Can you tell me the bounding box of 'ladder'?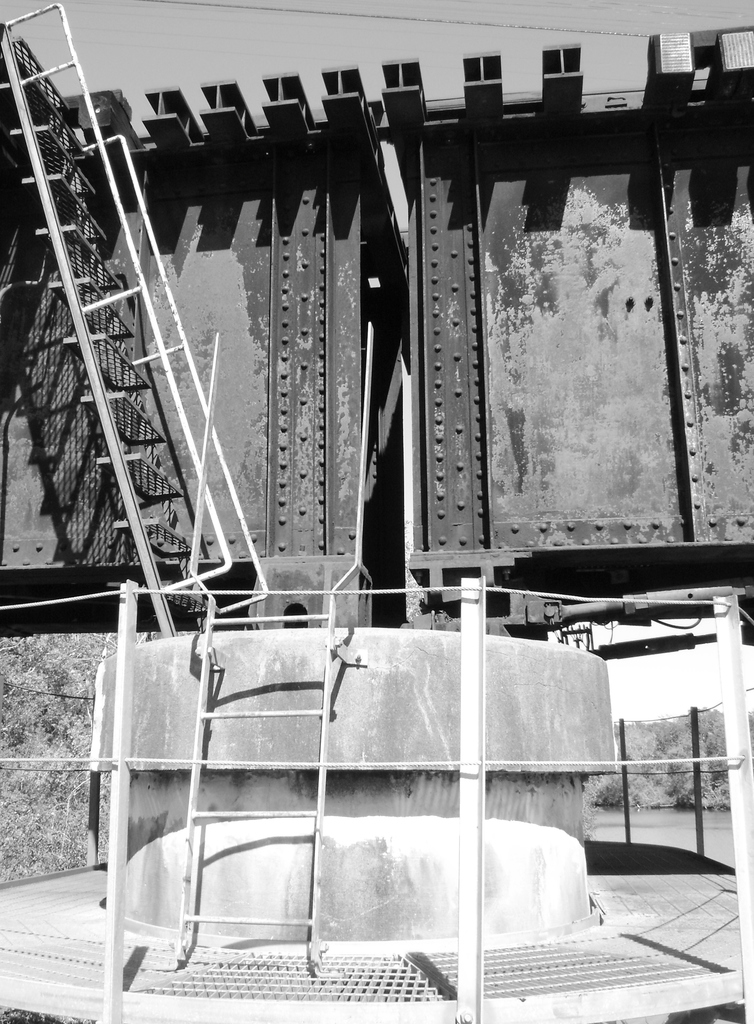
[left=0, top=0, right=254, bottom=637].
